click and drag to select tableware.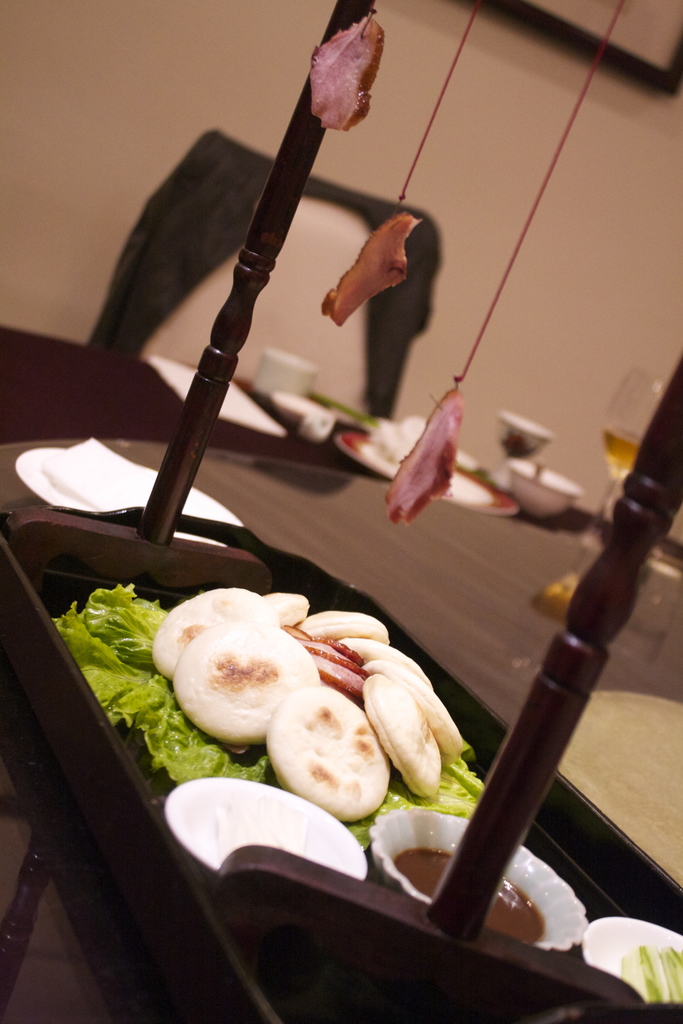
Selection: bbox(163, 774, 372, 883).
